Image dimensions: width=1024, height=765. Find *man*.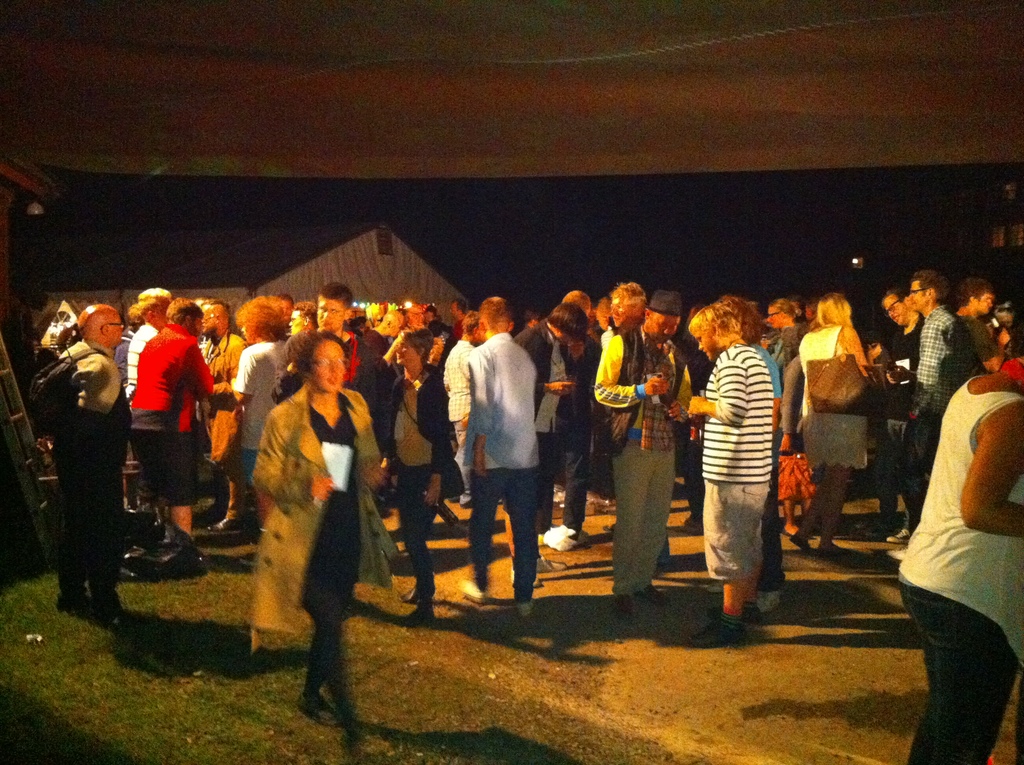
[503,298,591,575].
